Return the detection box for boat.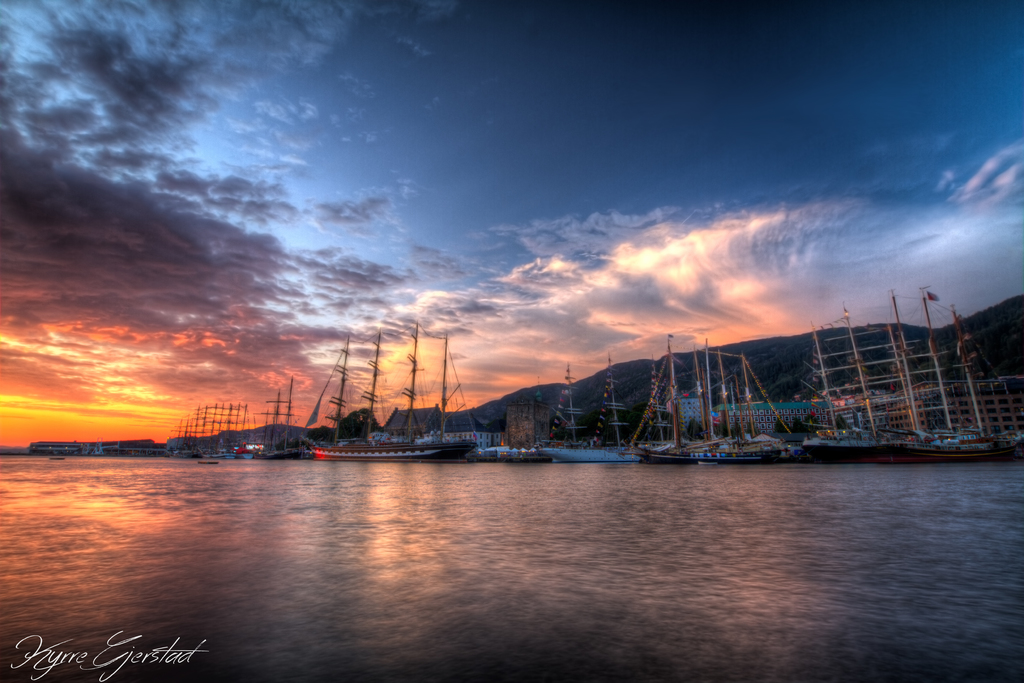
crop(170, 411, 201, 458).
